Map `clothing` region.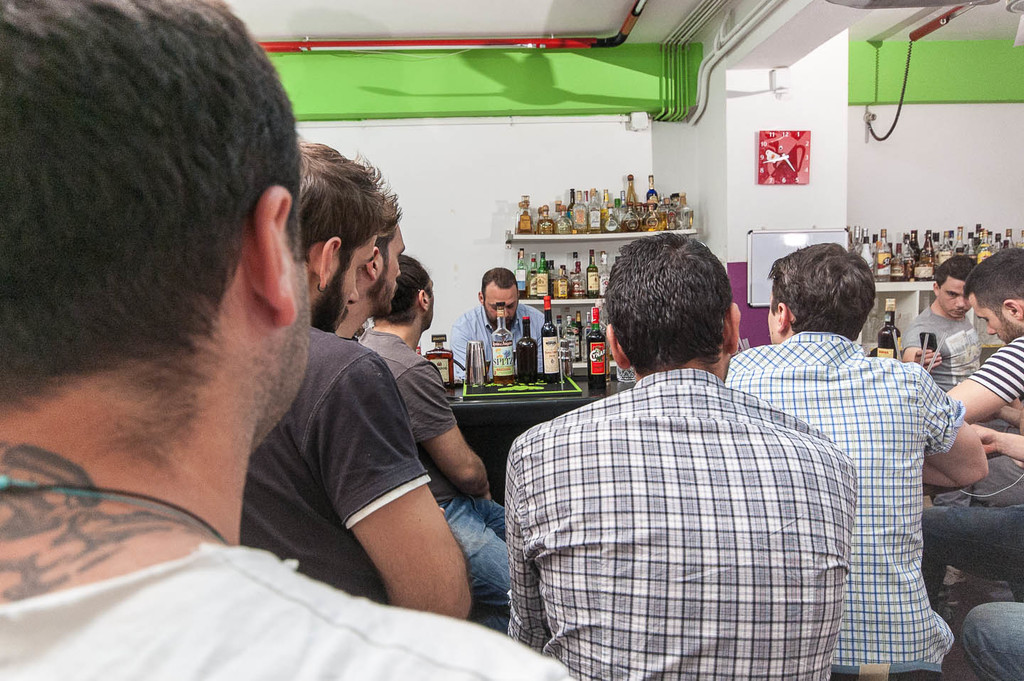
Mapped to bbox=[355, 326, 523, 606].
